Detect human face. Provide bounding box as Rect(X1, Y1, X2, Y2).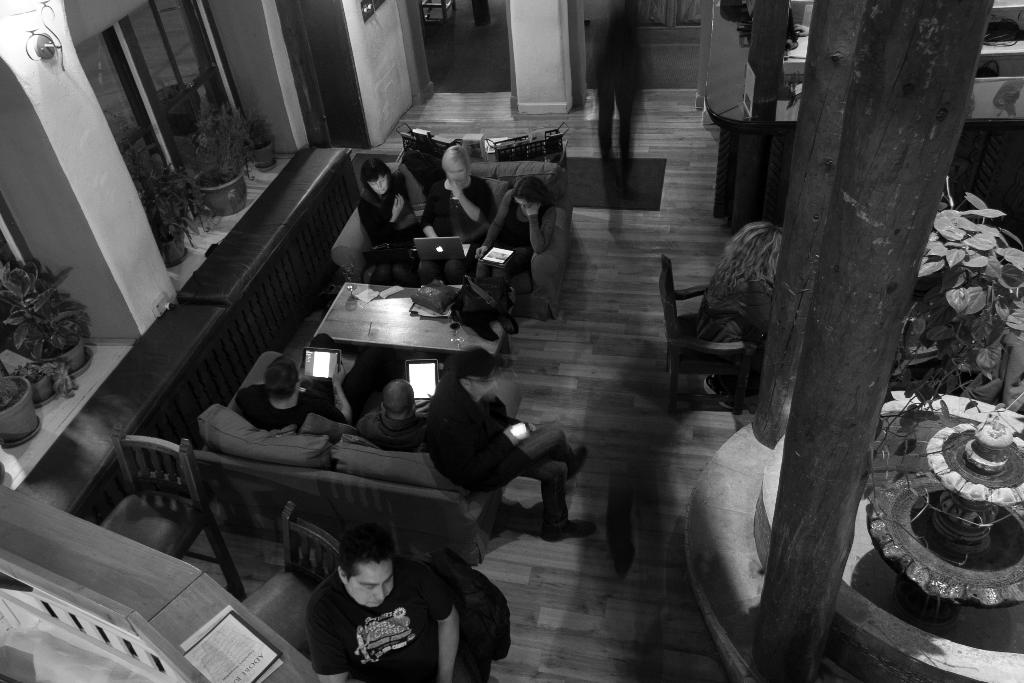
Rect(515, 198, 529, 210).
